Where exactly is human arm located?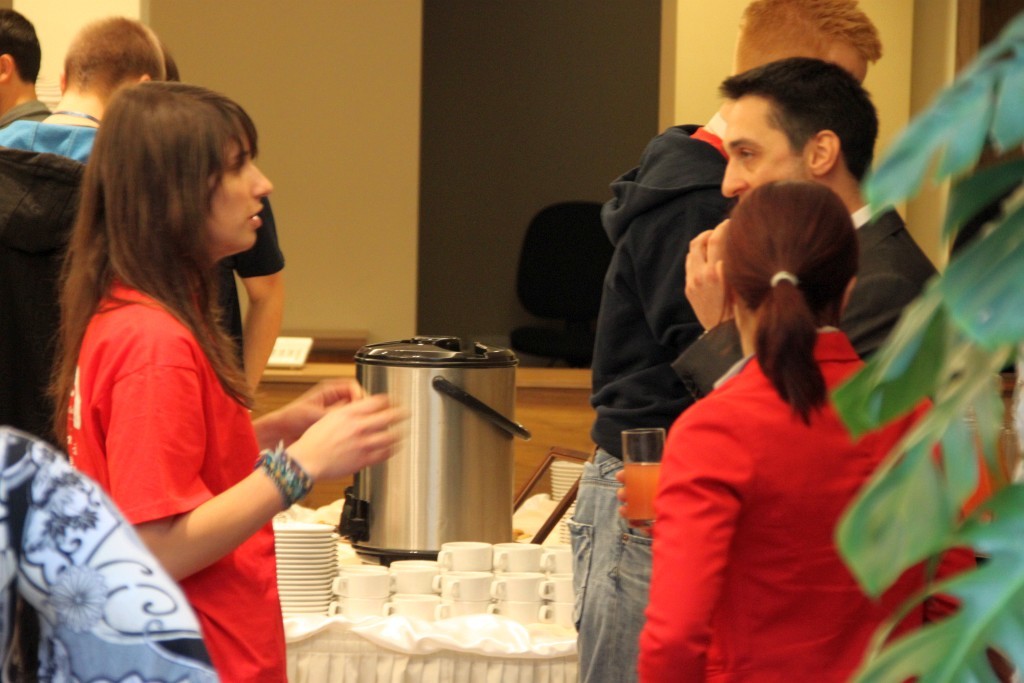
Its bounding box is BBox(248, 373, 370, 454).
